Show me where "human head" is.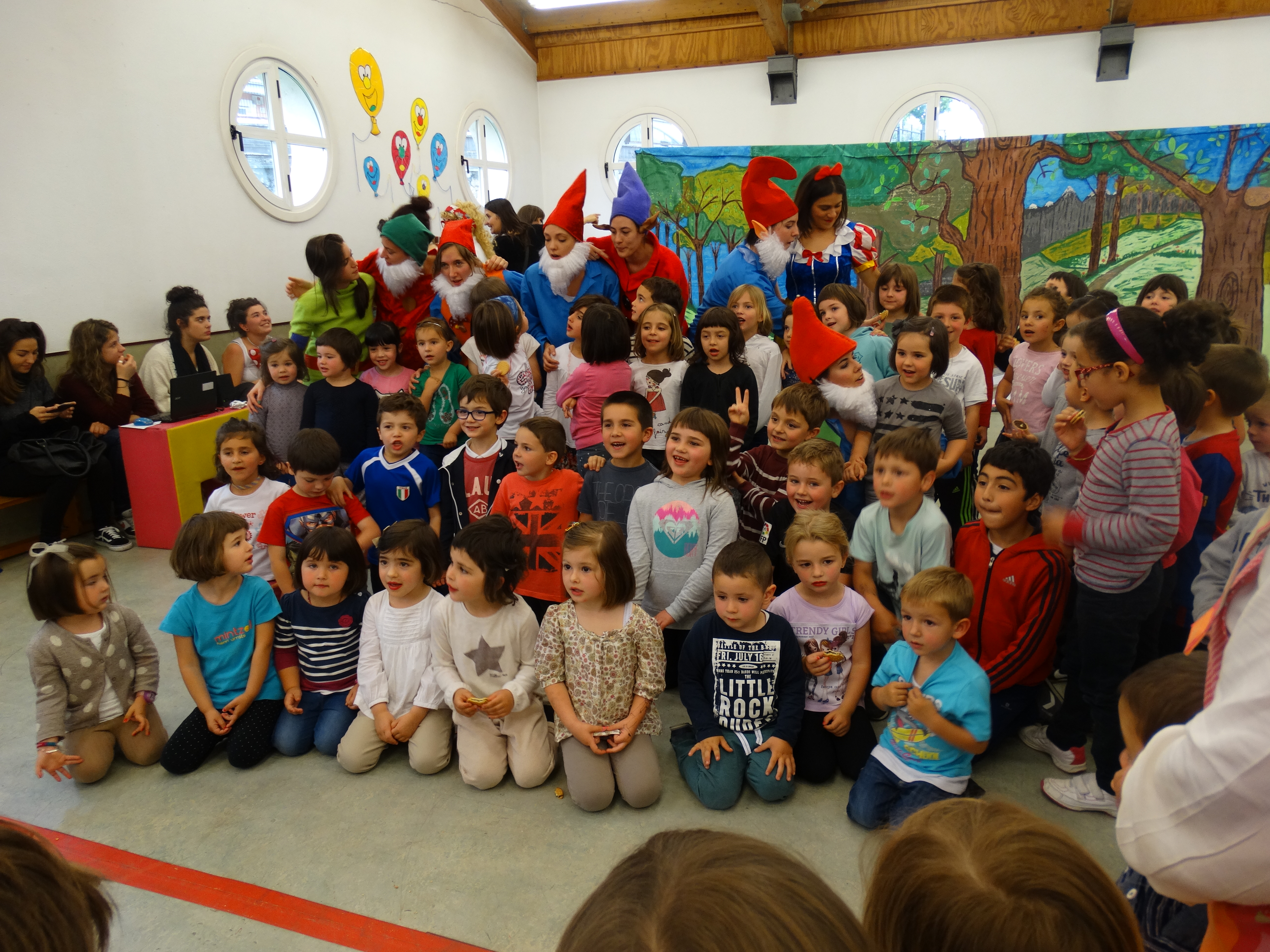
"human head" is at <region>7, 133, 27, 151</region>.
